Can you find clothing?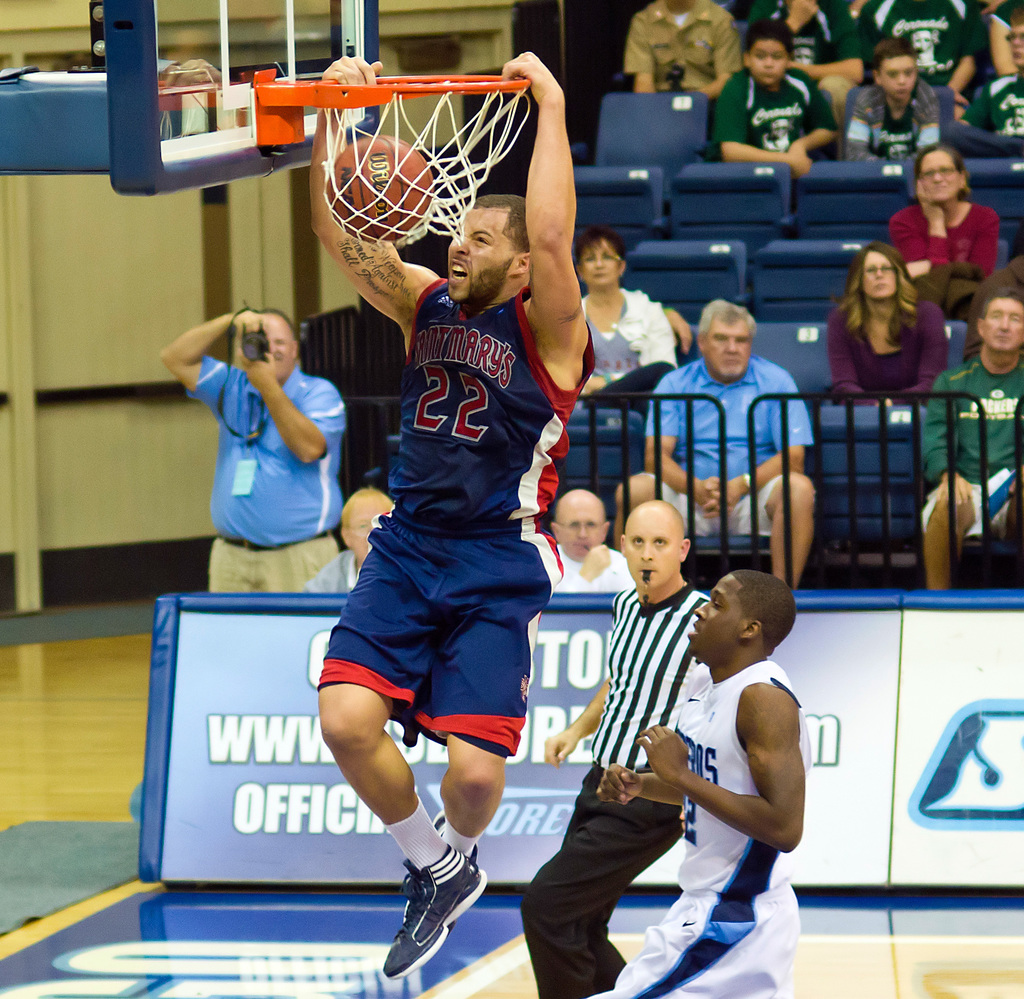
Yes, bounding box: Rect(832, 293, 945, 425).
